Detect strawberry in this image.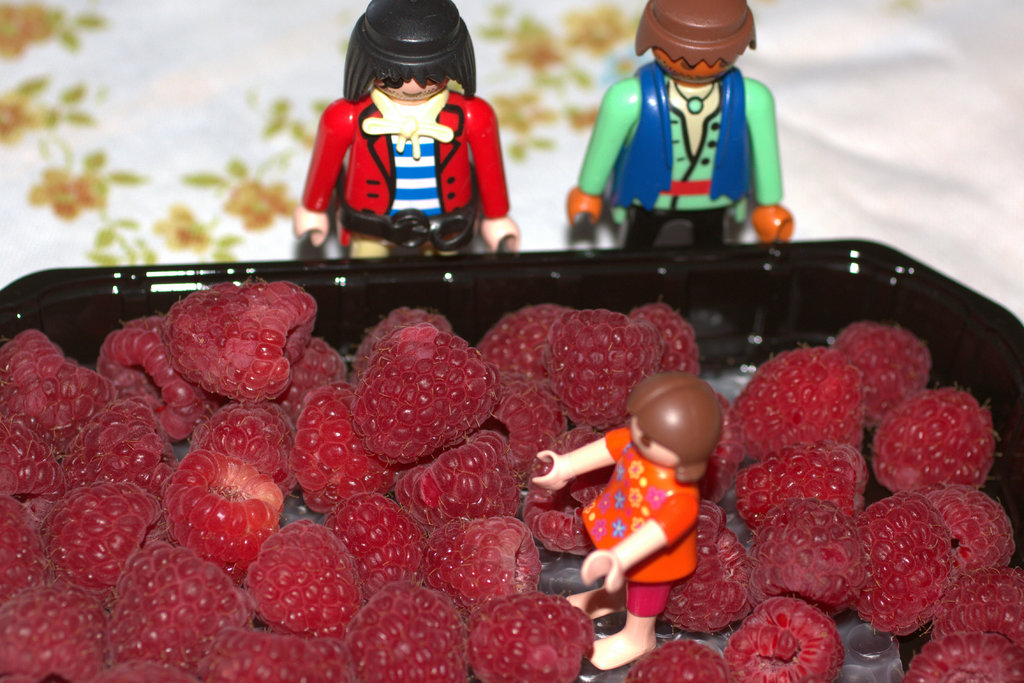
Detection: (746,504,898,620).
